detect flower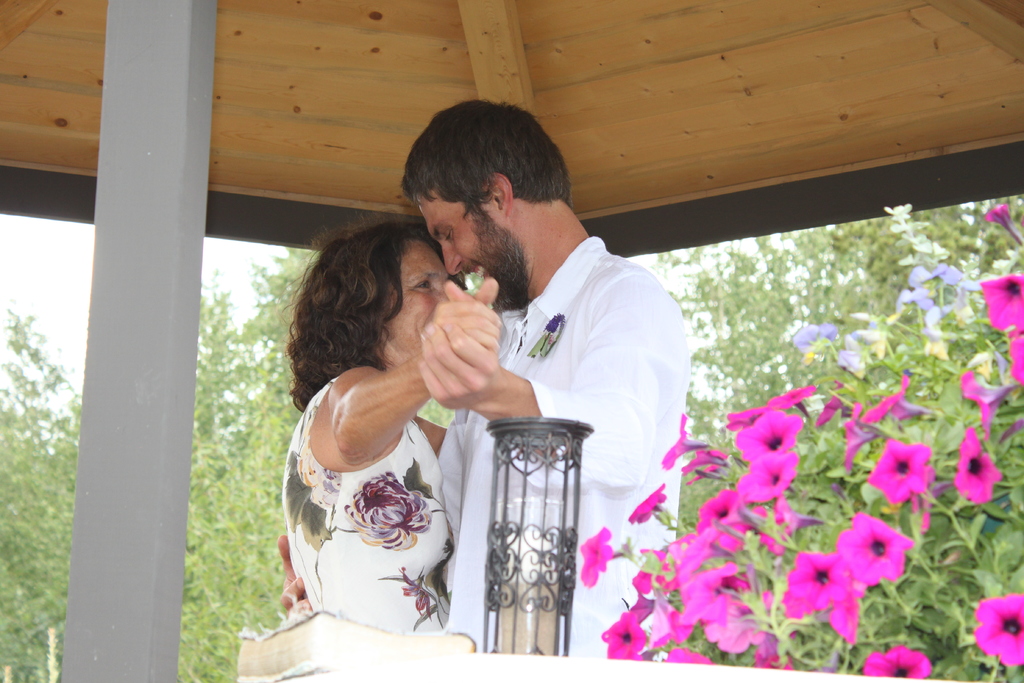
577 526 619 589
